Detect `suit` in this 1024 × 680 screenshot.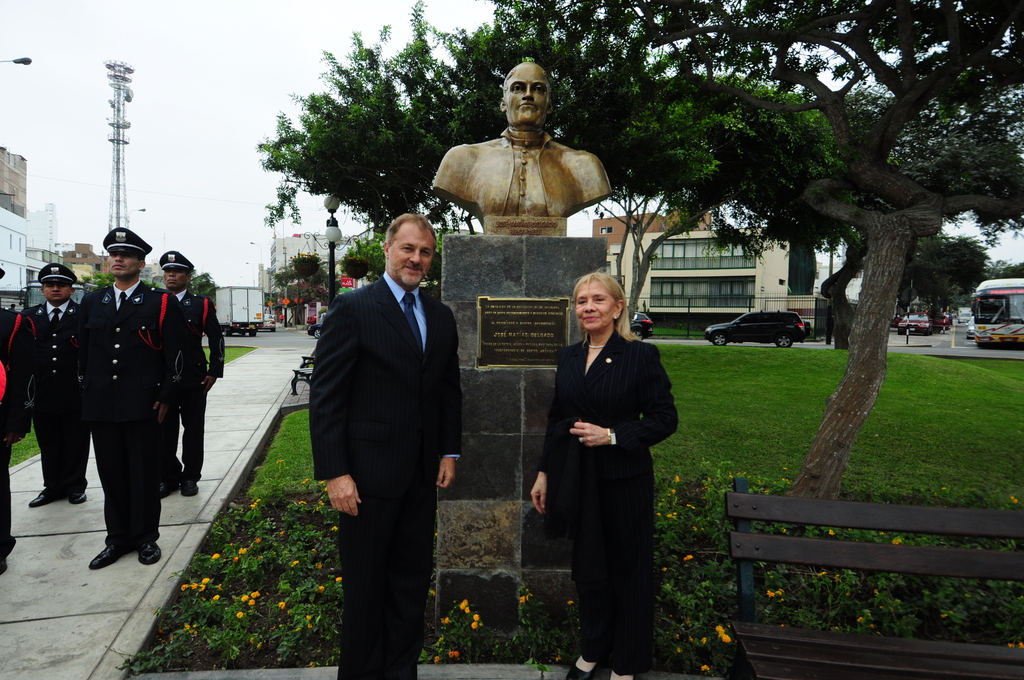
Detection: 71:273:189:549.
